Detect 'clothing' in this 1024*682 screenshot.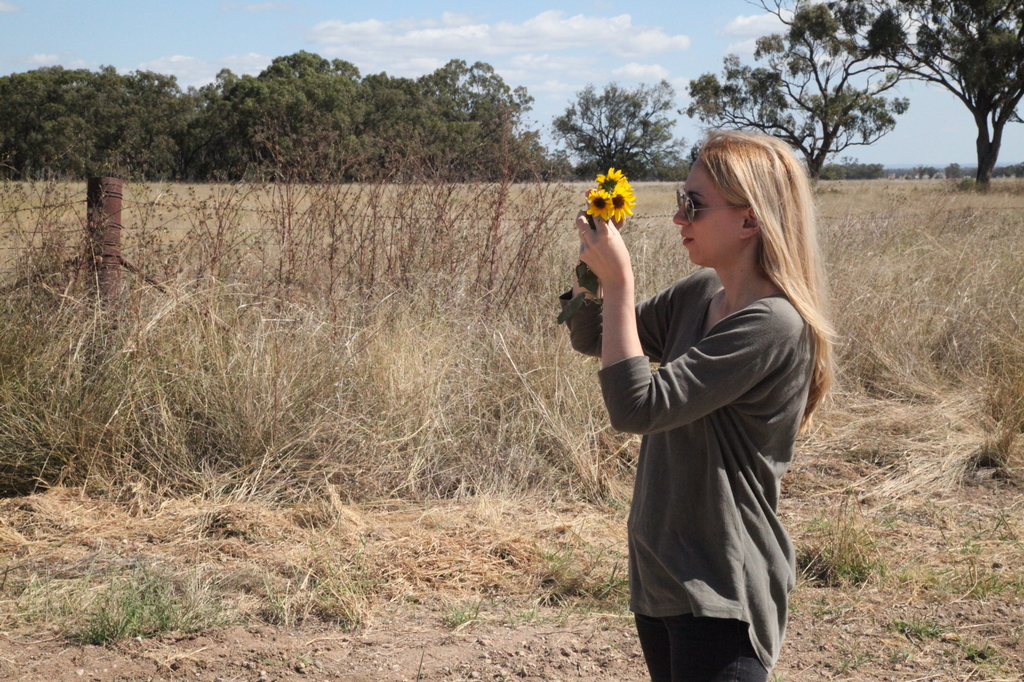
Detection: Rect(558, 165, 849, 575).
